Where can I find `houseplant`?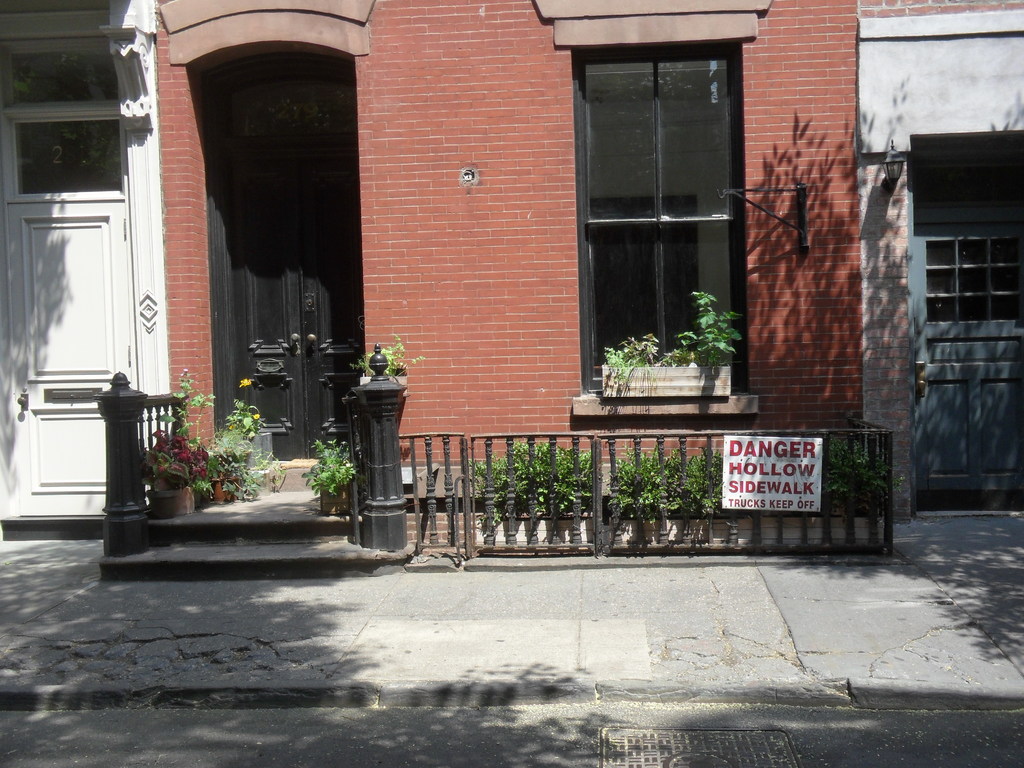
You can find it at rect(602, 292, 739, 404).
